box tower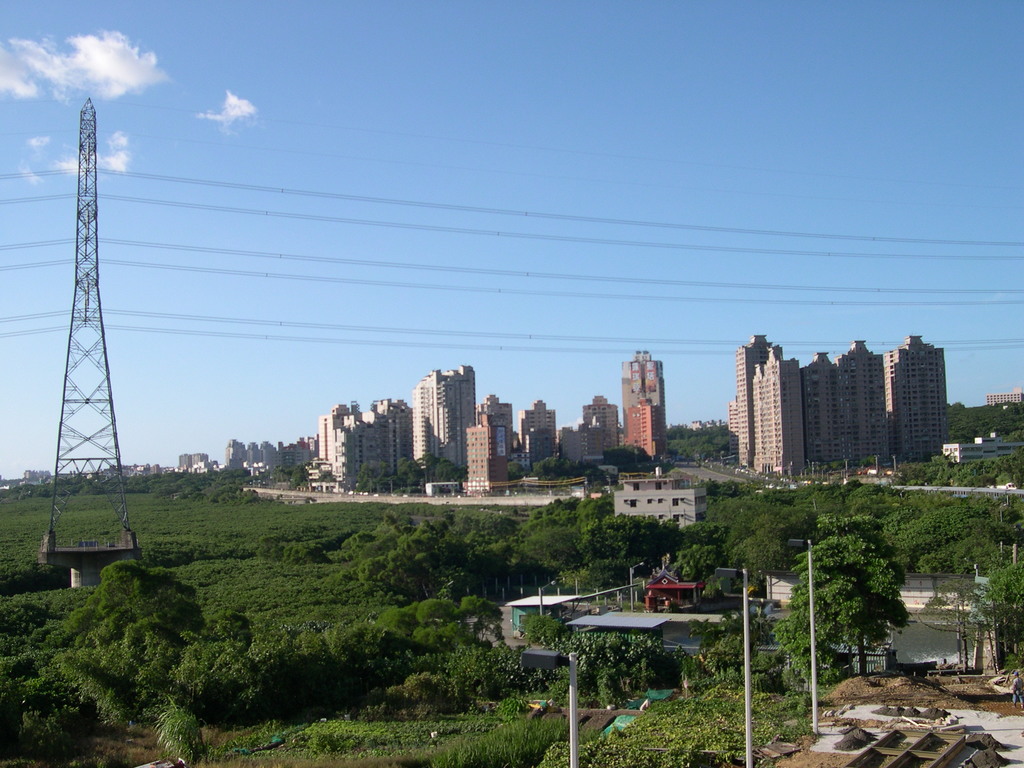
left=517, top=399, right=563, bottom=451
